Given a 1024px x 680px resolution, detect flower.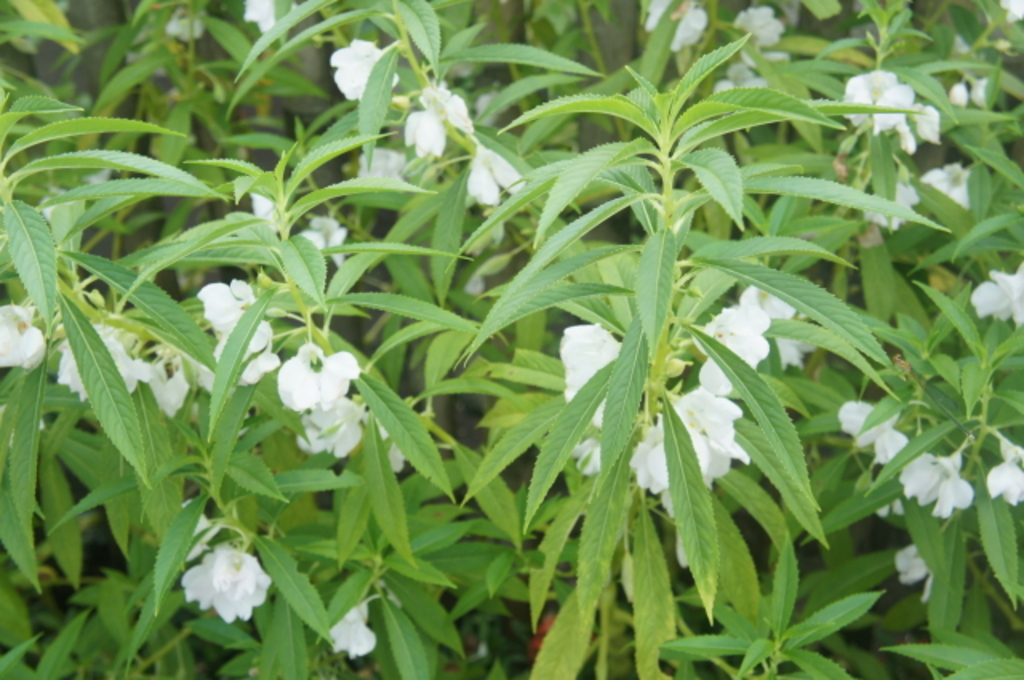
[left=467, top=147, right=523, bottom=203].
